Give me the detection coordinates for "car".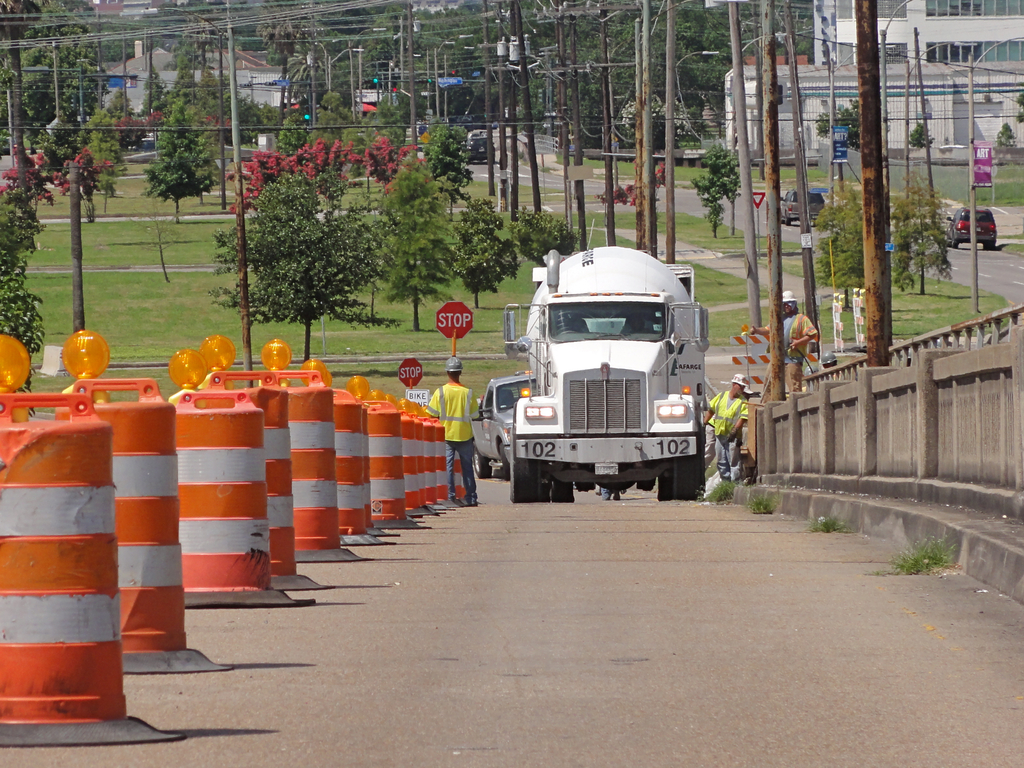
detection(469, 139, 492, 160).
